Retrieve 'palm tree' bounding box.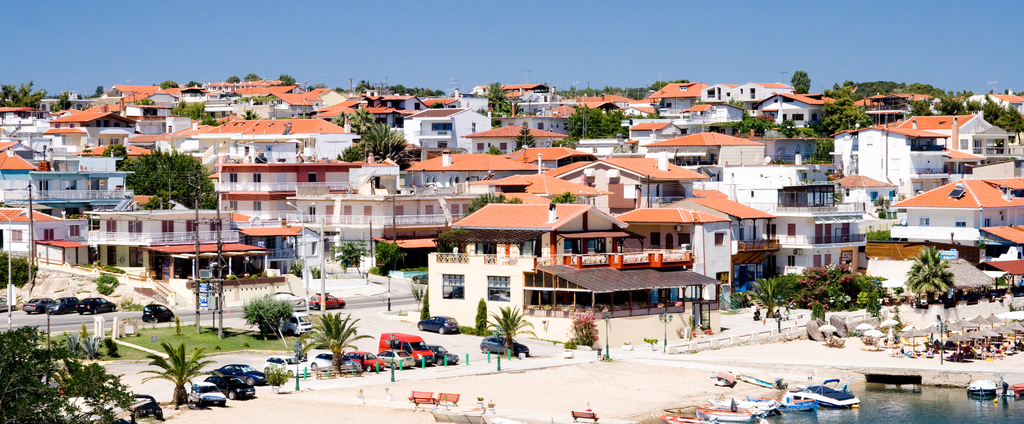
Bounding box: (131,147,217,202).
